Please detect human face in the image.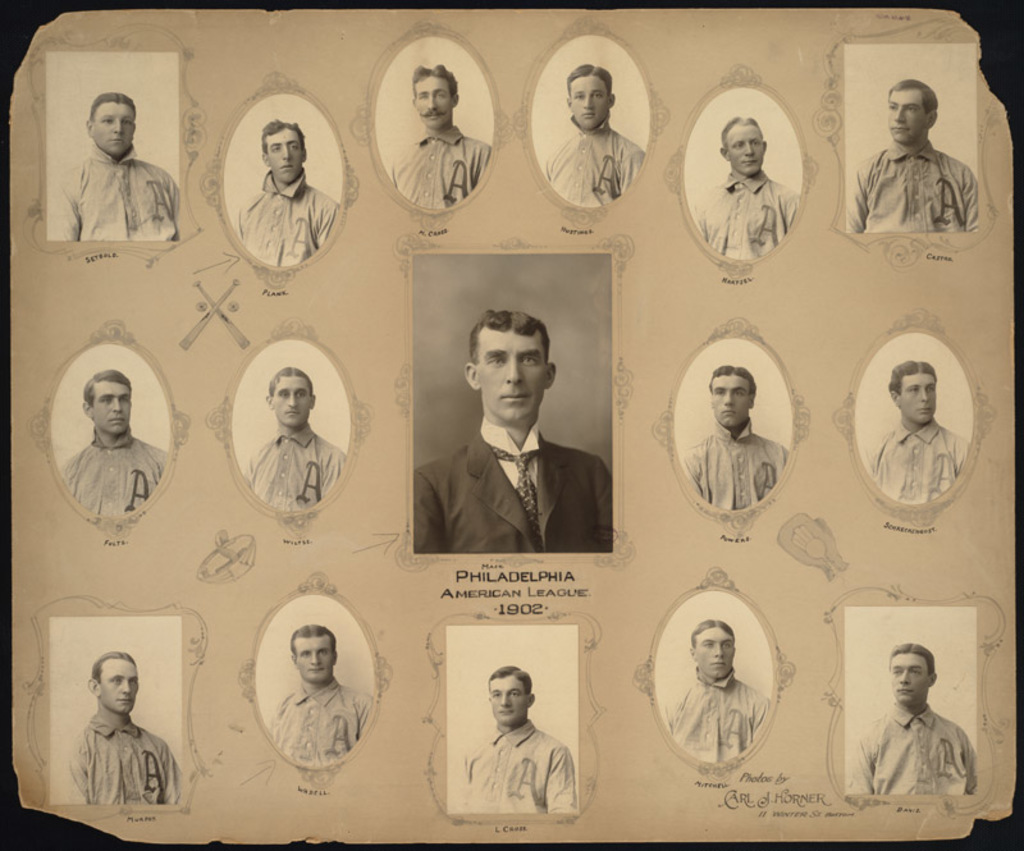
<bbox>269, 134, 301, 183</bbox>.
